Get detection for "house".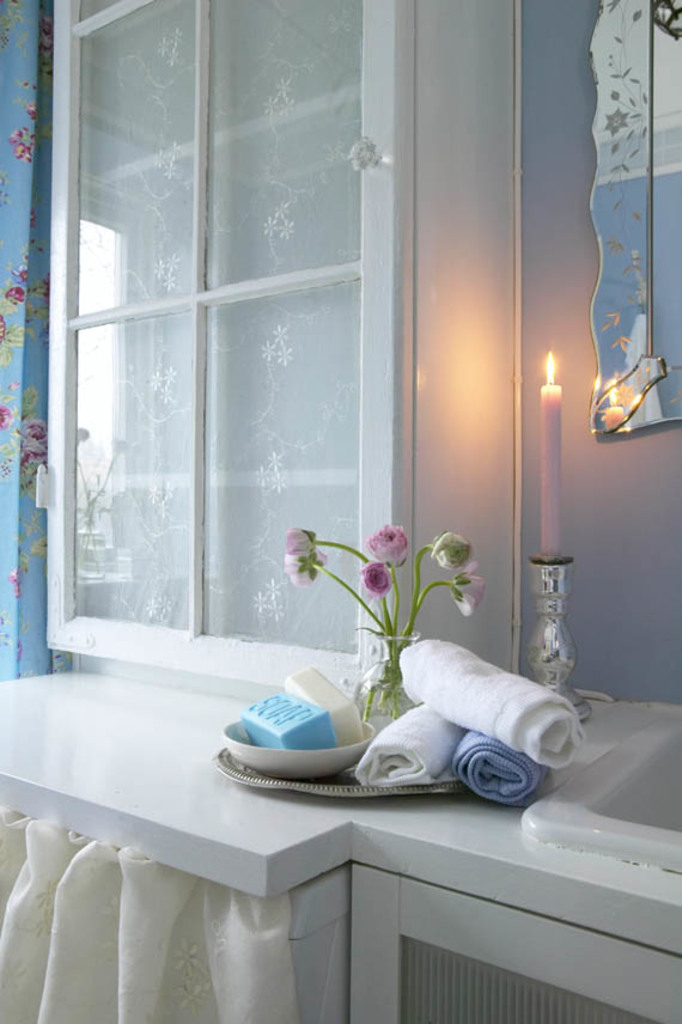
Detection: 0 0 681 880.
